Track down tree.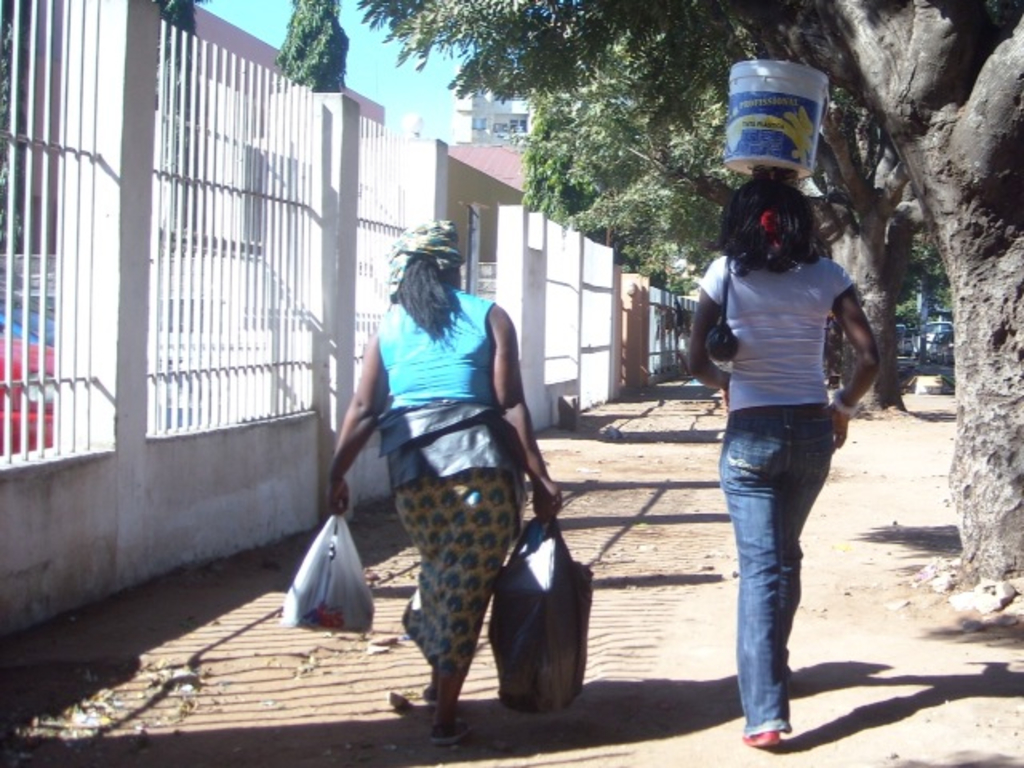
Tracked to pyautogui.locateOnScreen(253, 13, 362, 75).
